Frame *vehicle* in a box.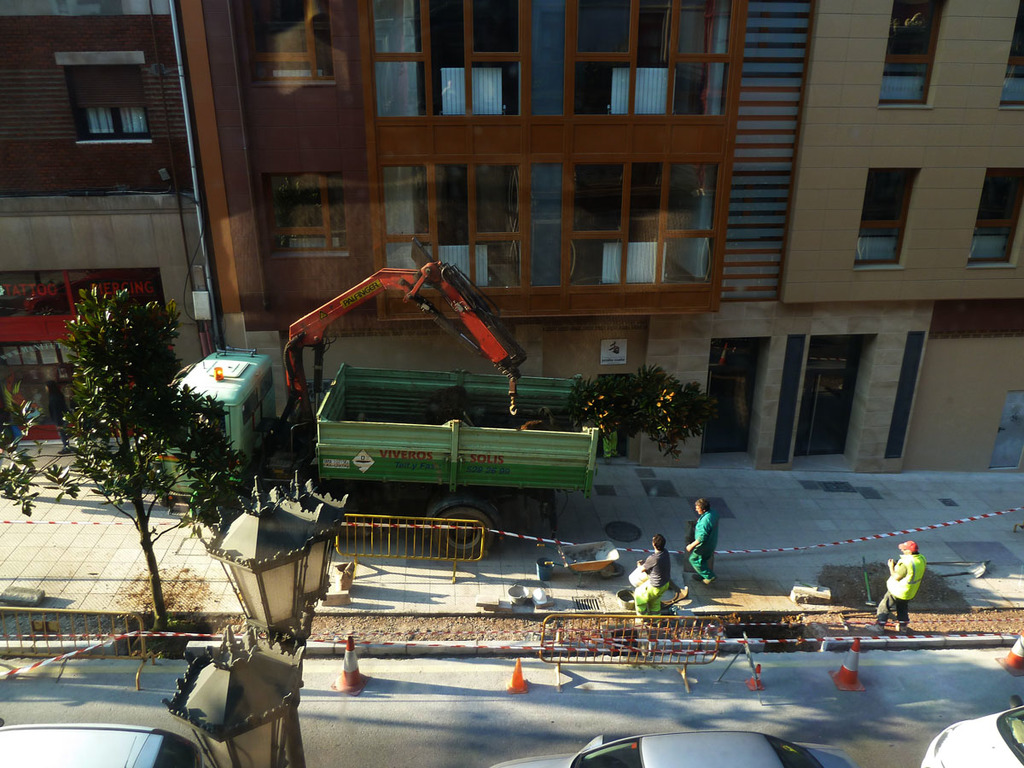
154,340,284,497.
